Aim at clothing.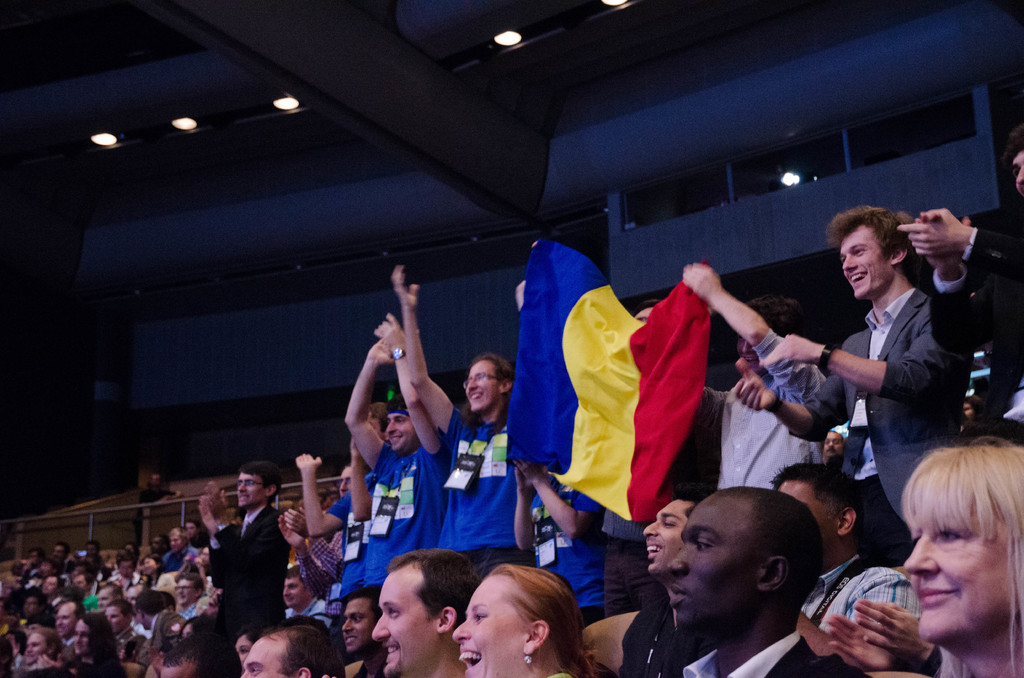
Aimed at (x1=434, y1=406, x2=531, y2=570).
